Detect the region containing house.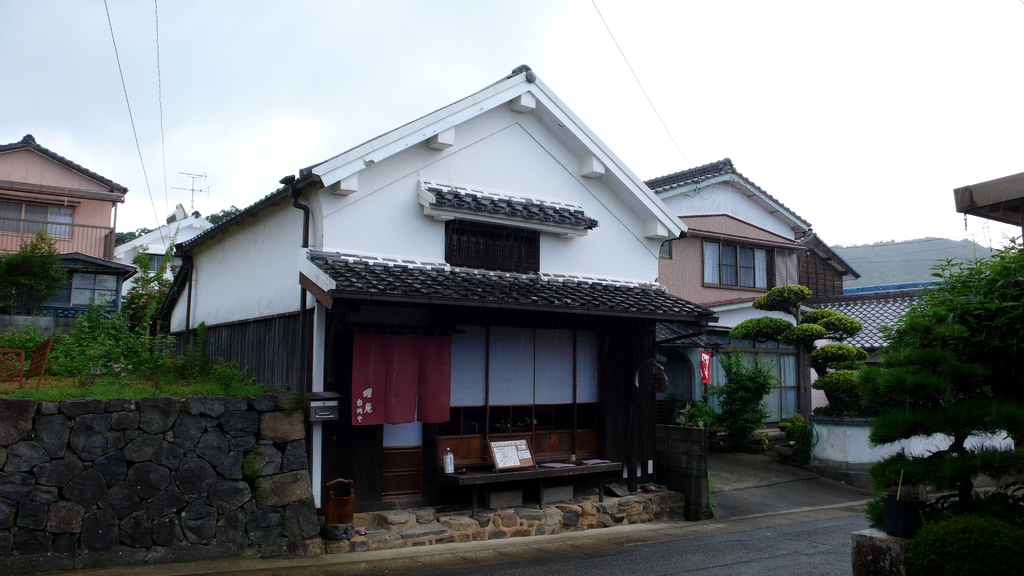
BBox(654, 136, 868, 502).
